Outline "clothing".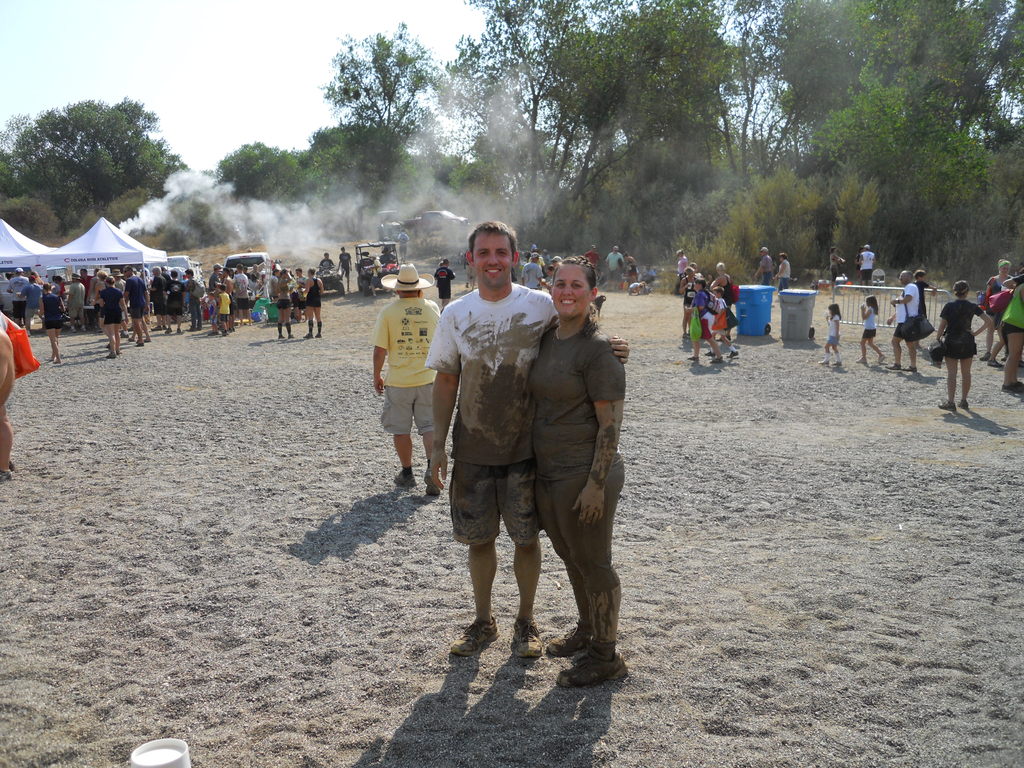
Outline: BBox(38, 291, 56, 328).
